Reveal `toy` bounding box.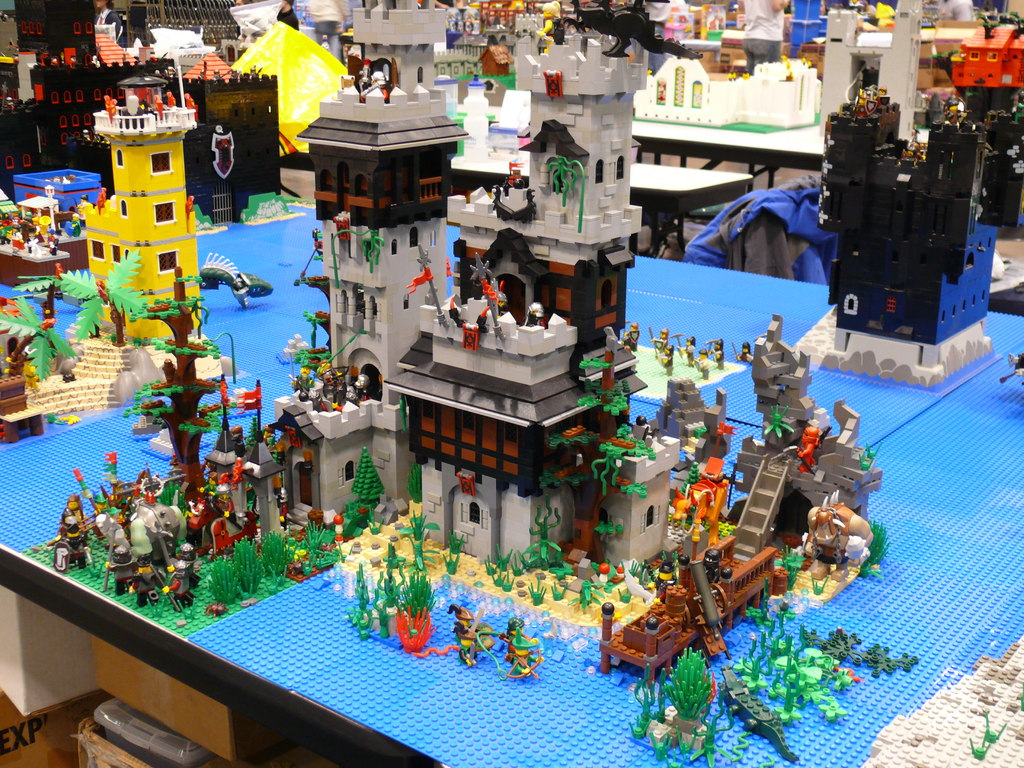
Revealed: (46, 521, 93, 578).
